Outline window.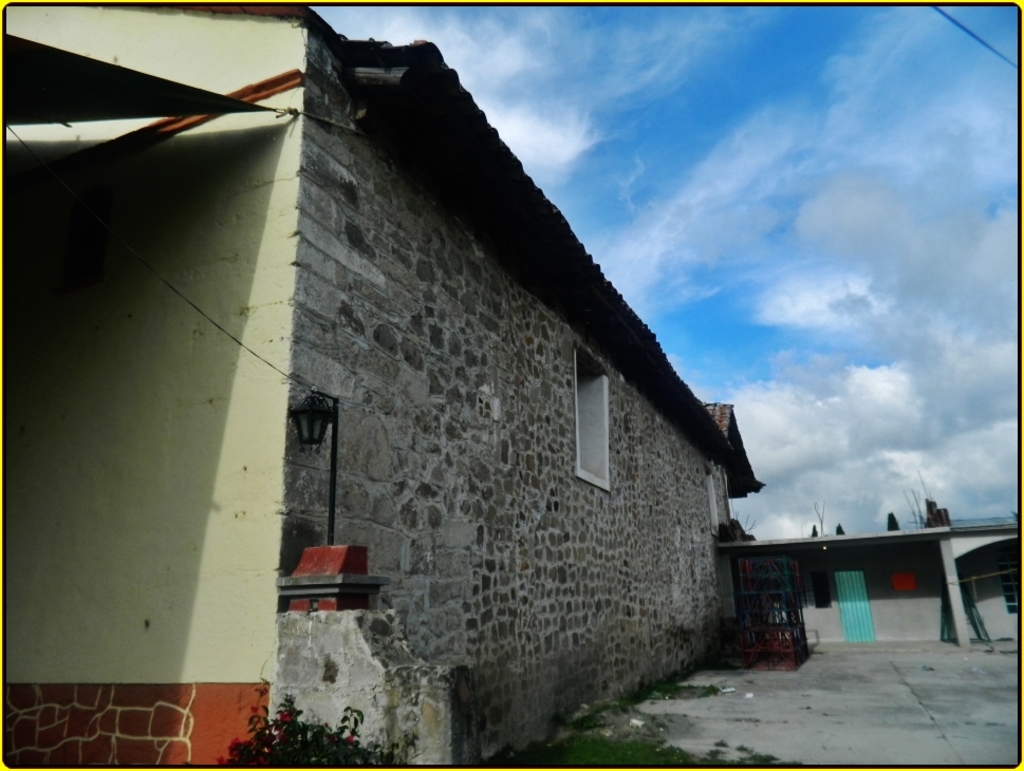
Outline: crop(699, 463, 723, 535).
